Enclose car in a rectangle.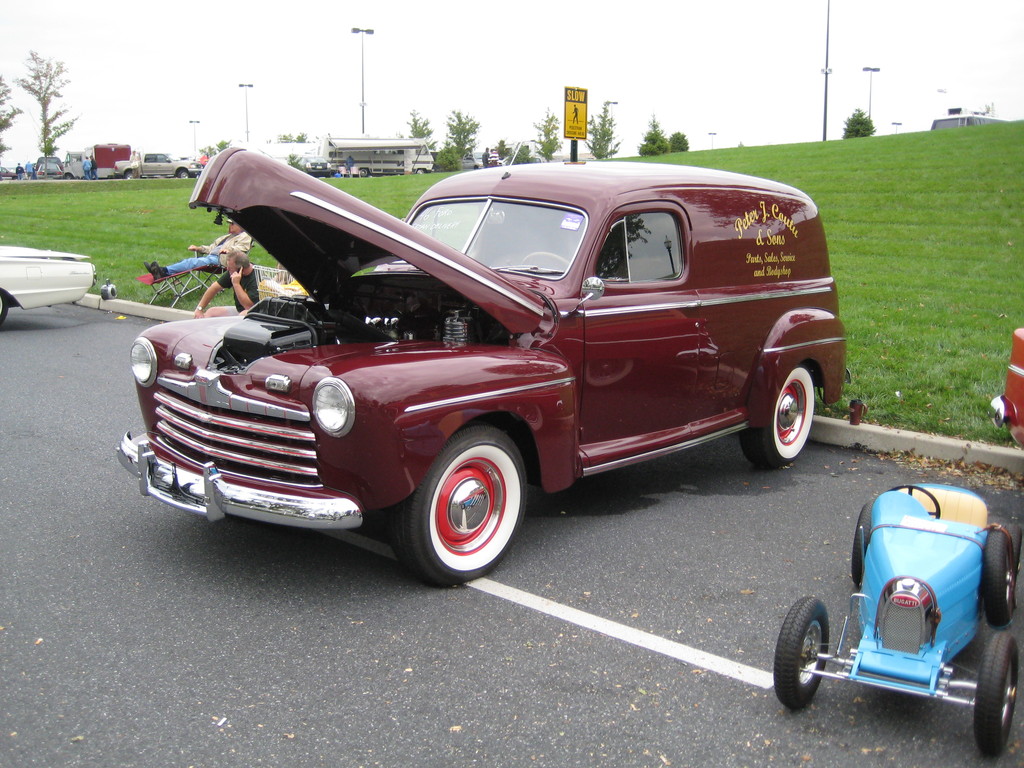
{"x1": 298, "y1": 154, "x2": 332, "y2": 178}.
